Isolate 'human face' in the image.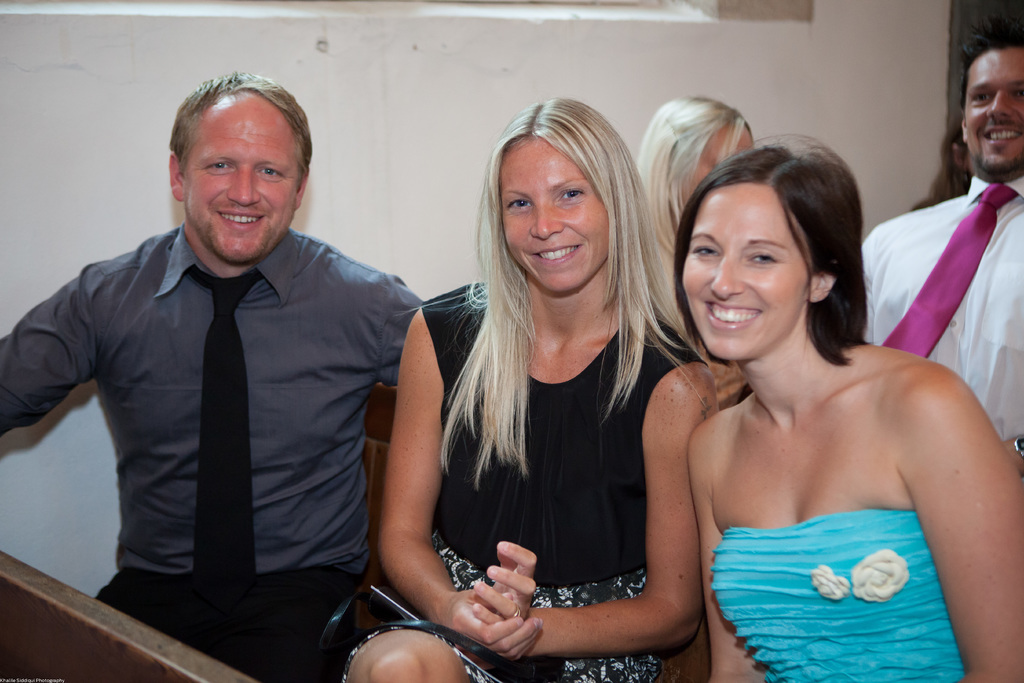
Isolated region: (495, 138, 610, 292).
